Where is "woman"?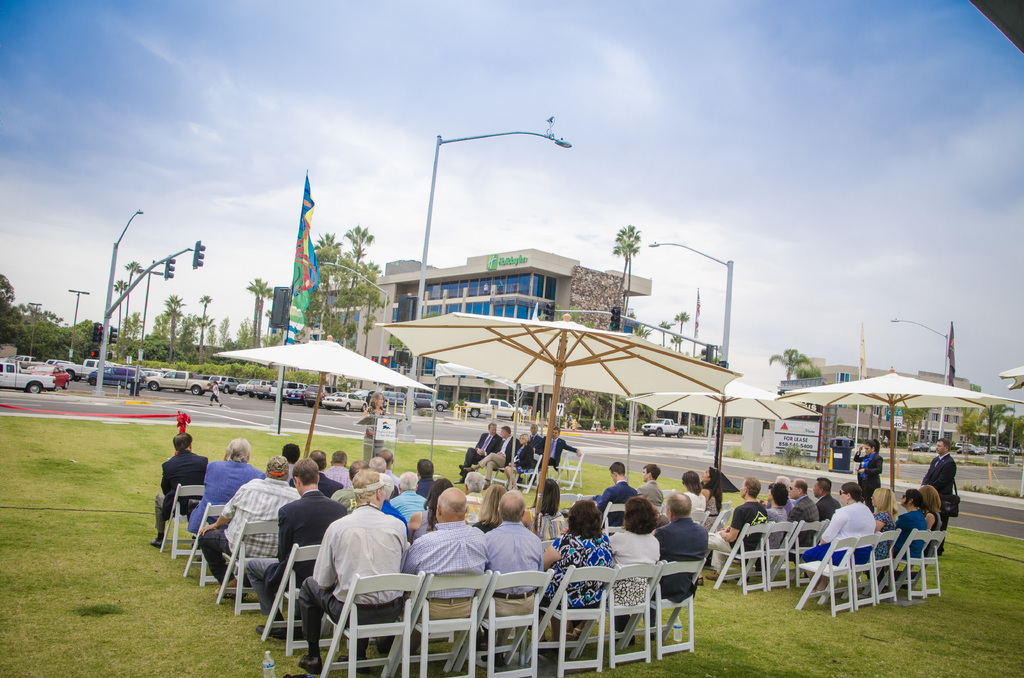
[609,494,661,617].
